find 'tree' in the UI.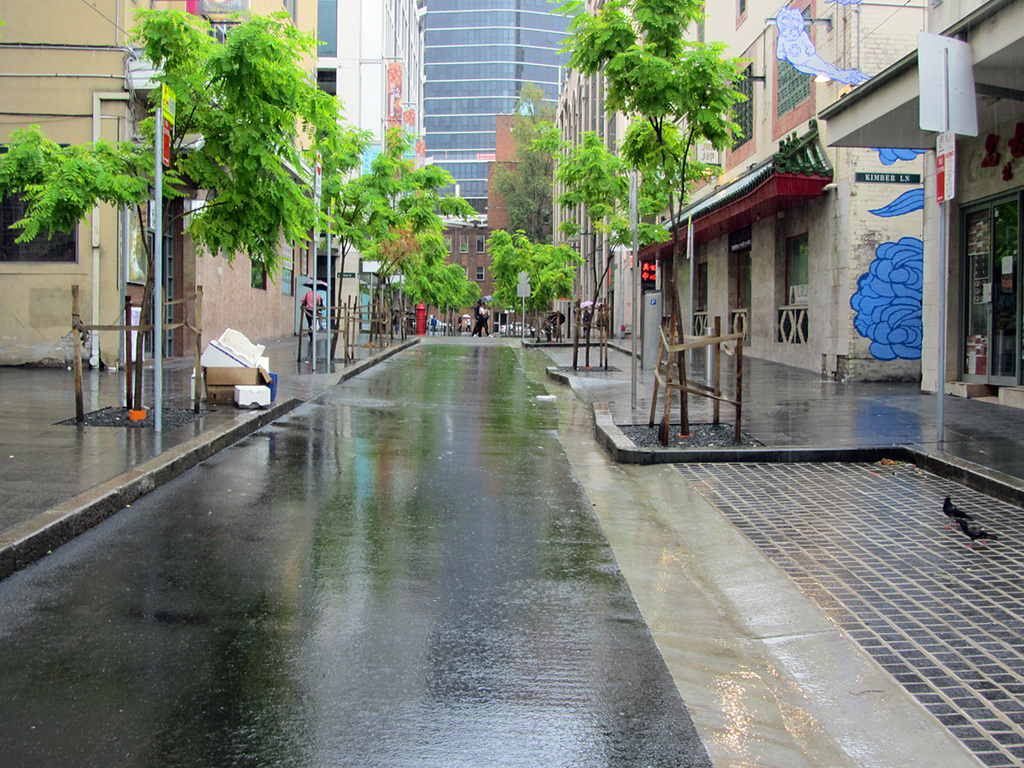
UI element at [405,257,479,351].
